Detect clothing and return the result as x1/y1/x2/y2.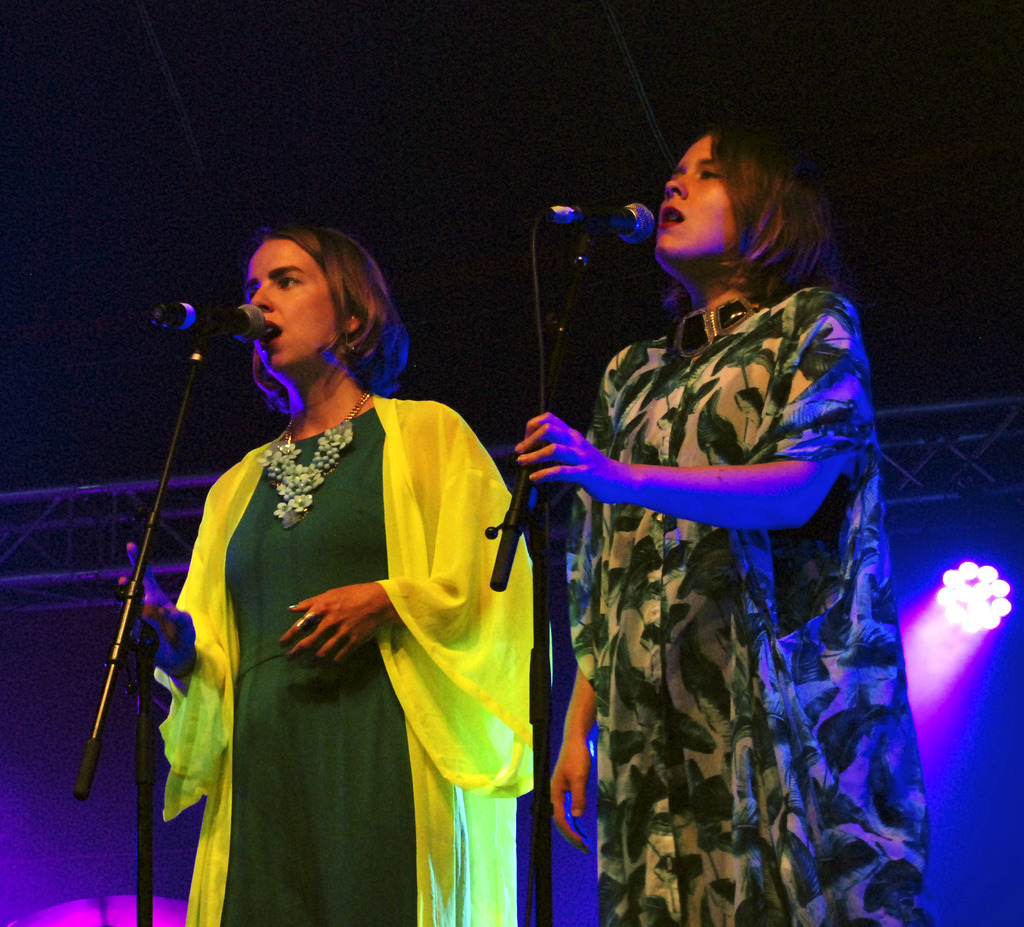
569/282/925/926.
